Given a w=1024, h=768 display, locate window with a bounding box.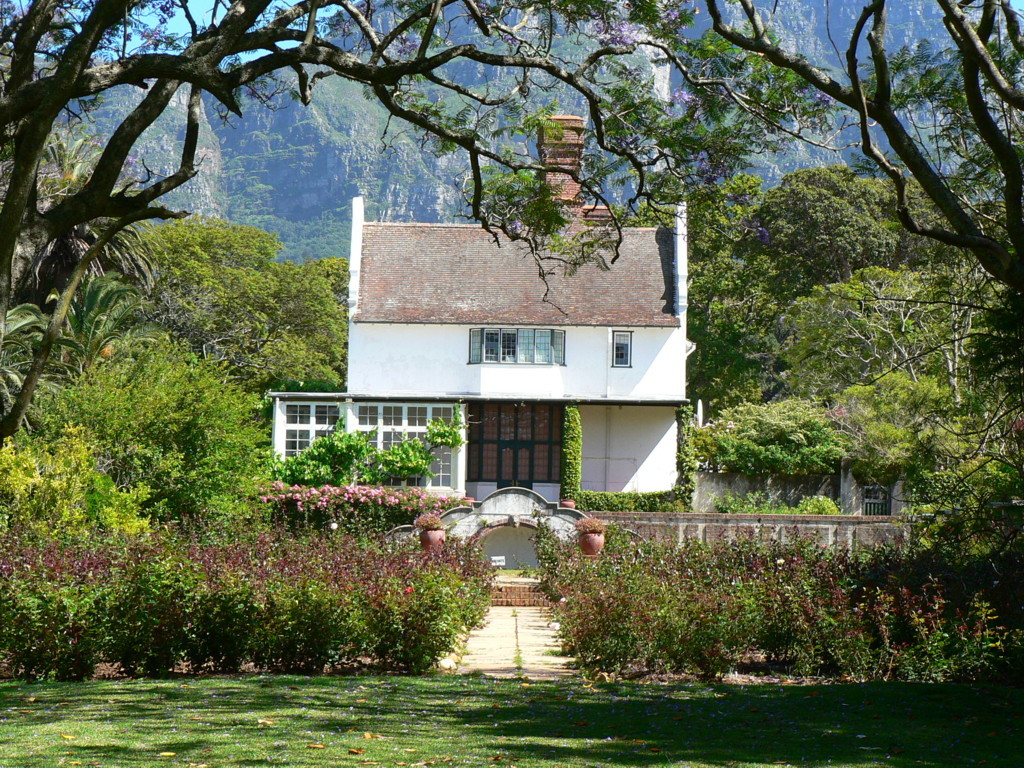
Located: box=[348, 403, 460, 490].
